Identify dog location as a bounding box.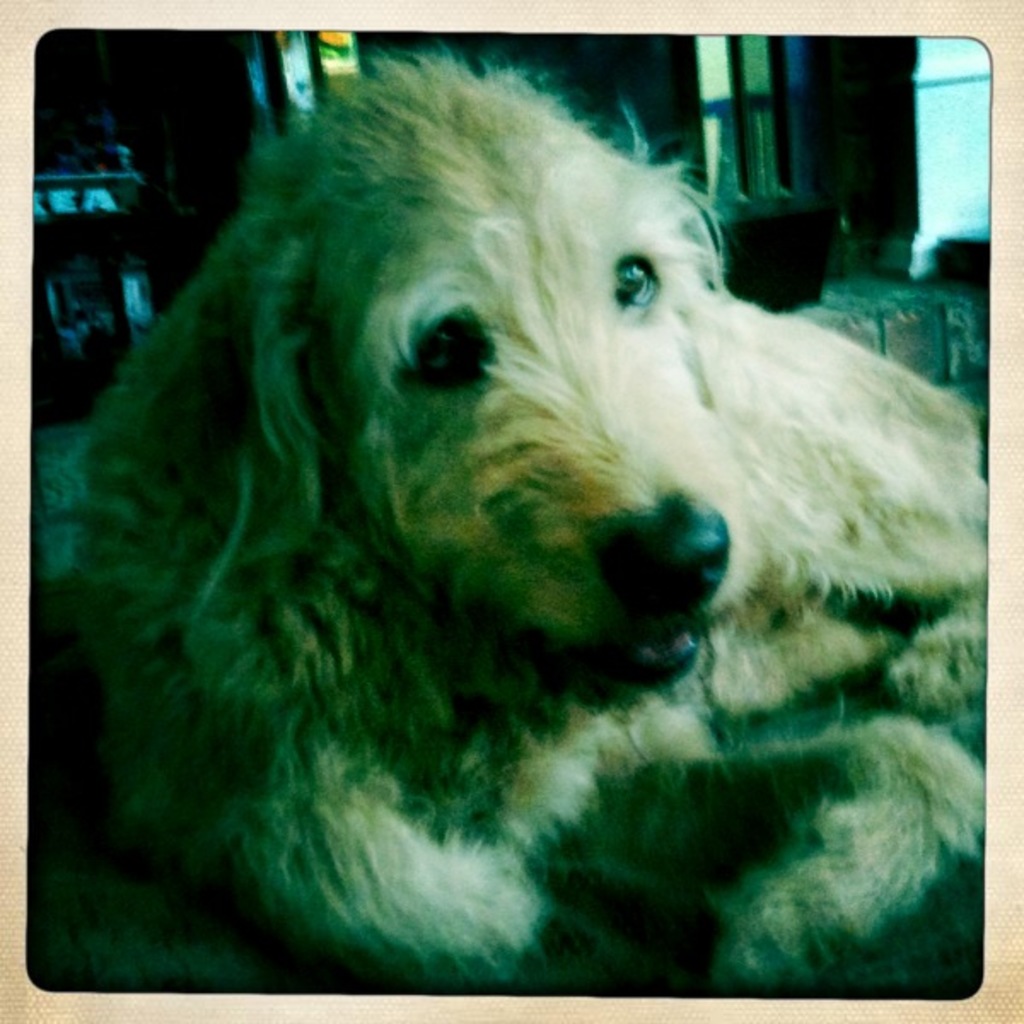
pyautogui.locateOnScreen(34, 39, 988, 992).
